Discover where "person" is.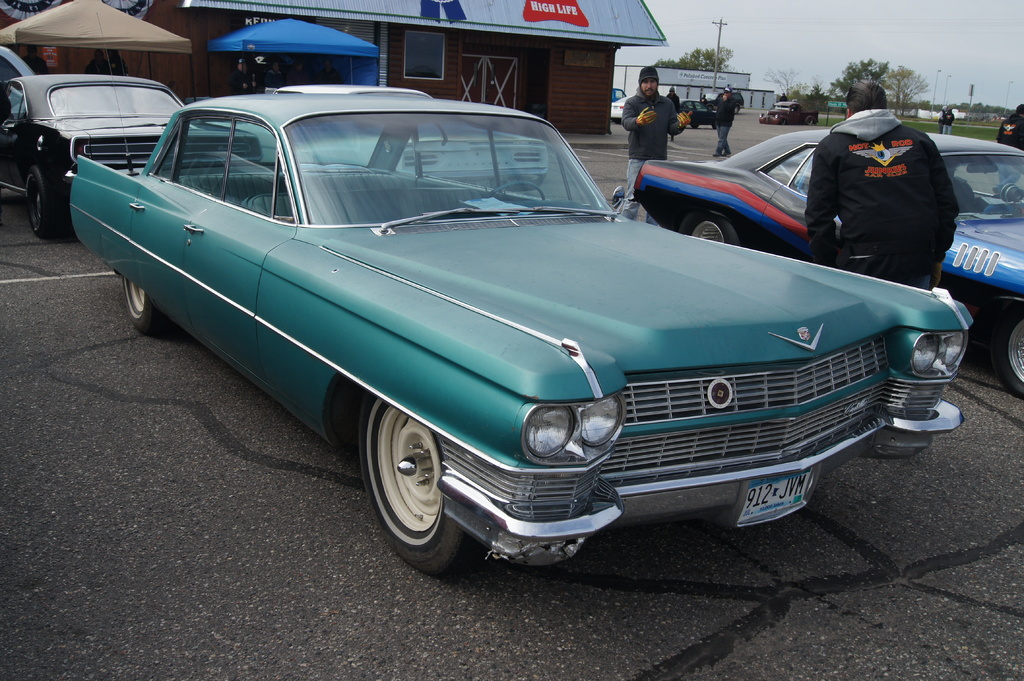
Discovered at (713, 86, 737, 159).
